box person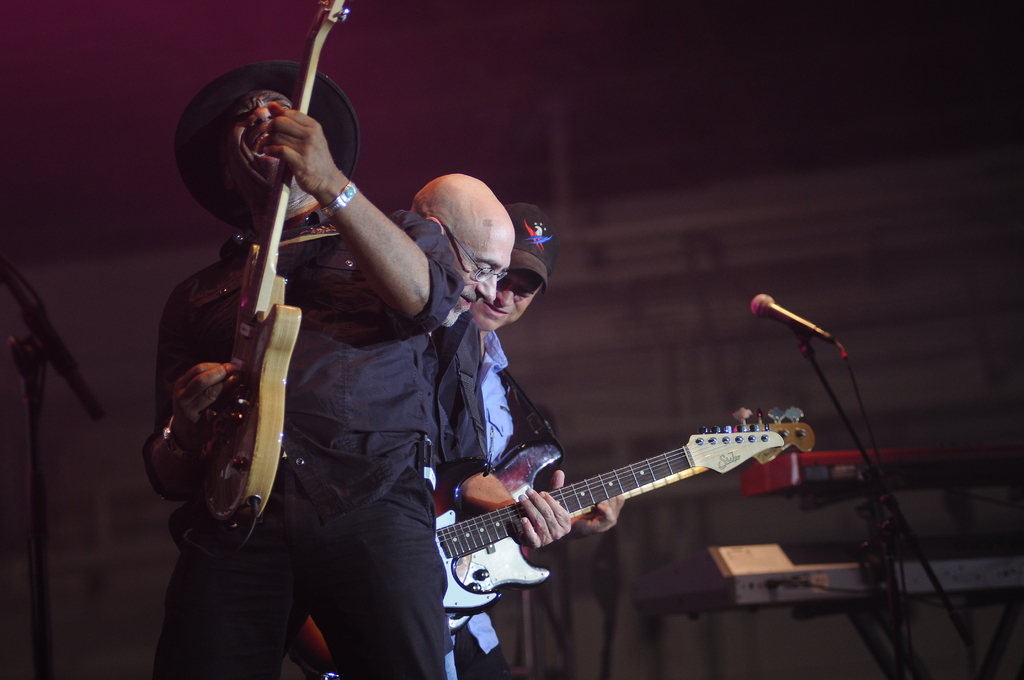
box=[400, 168, 582, 678]
